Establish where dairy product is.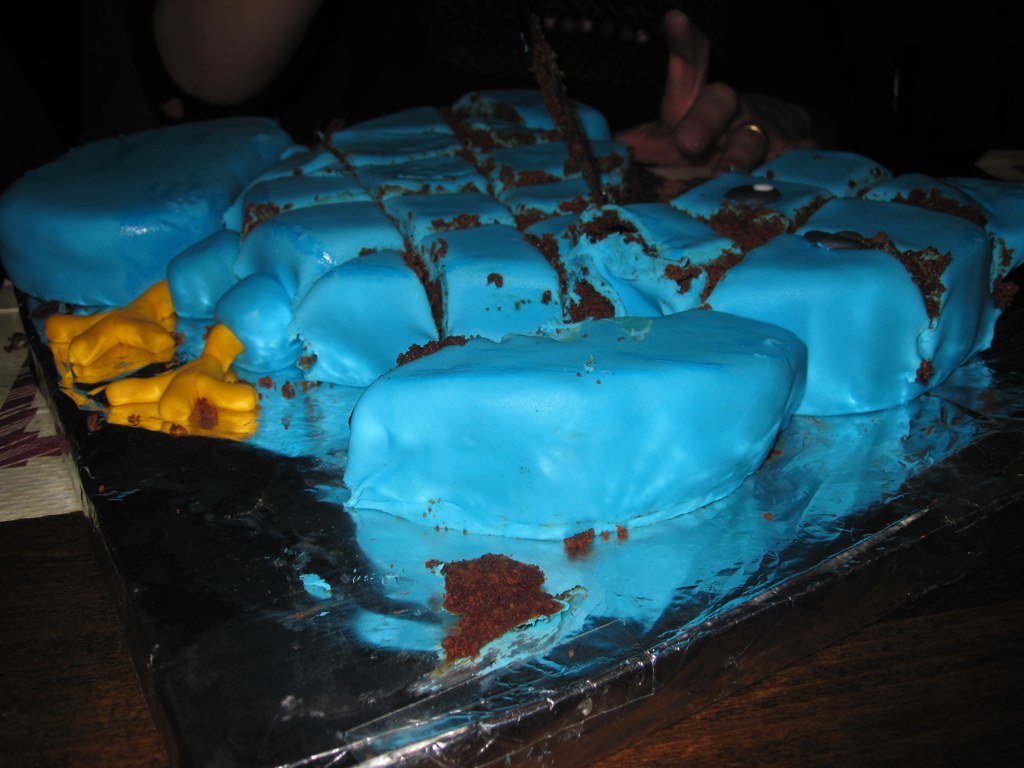
Established at select_region(455, 80, 615, 151).
